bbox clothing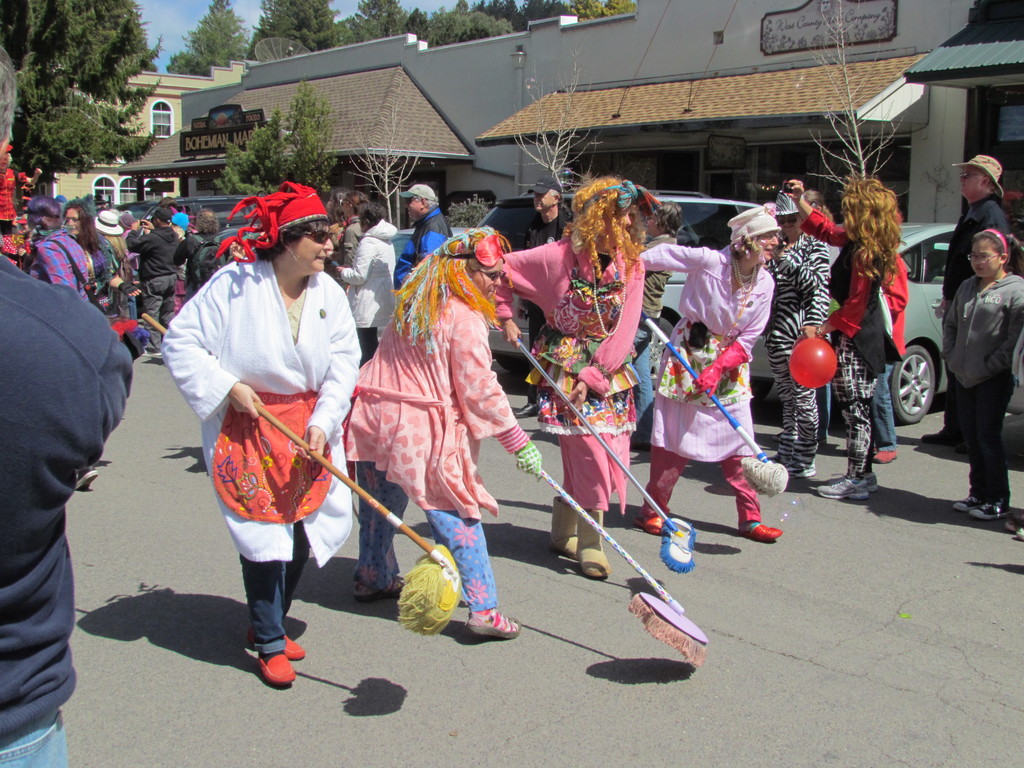
392 204 454 297
